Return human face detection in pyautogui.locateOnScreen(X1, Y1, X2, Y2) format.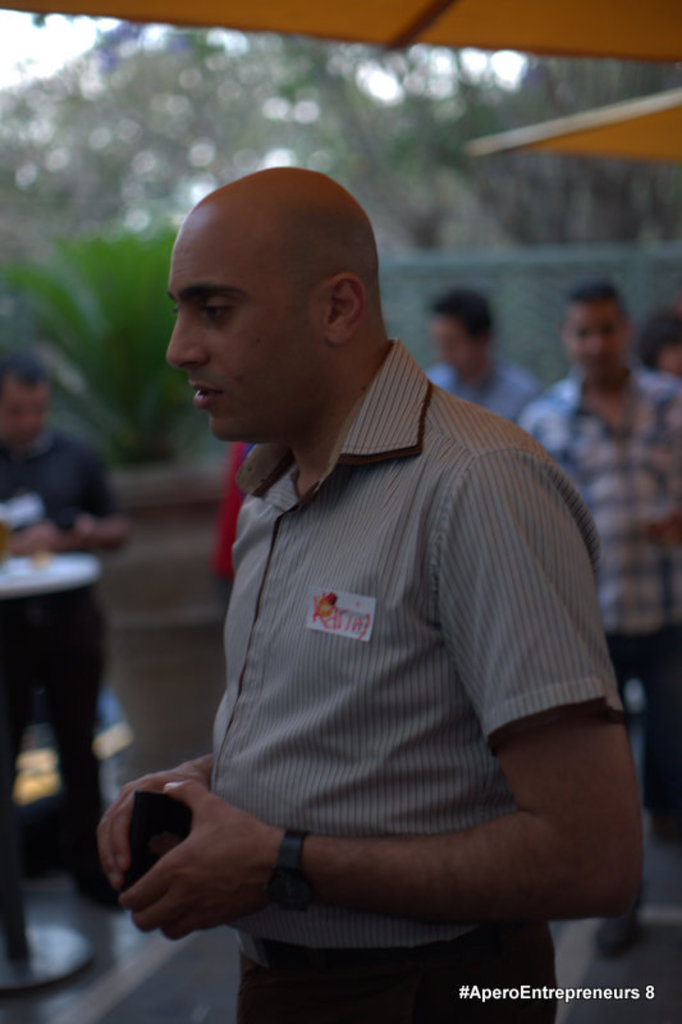
pyautogui.locateOnScreen(569, 296, 626, 394).
